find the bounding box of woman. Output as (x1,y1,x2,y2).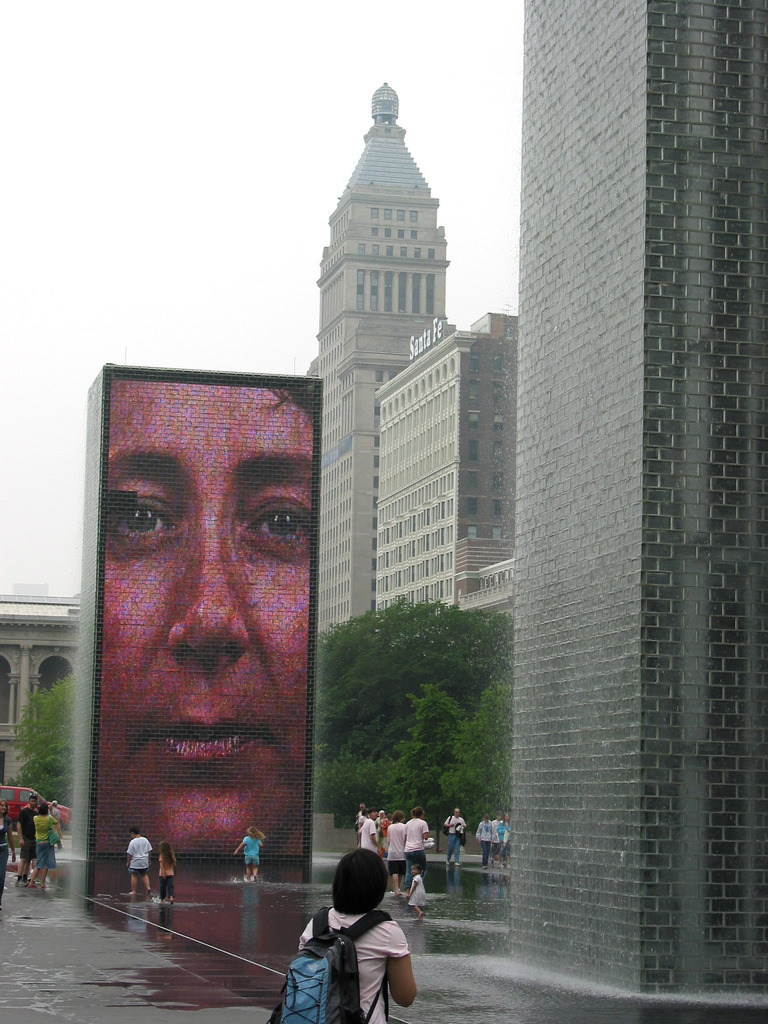
(0,799,14,906).
